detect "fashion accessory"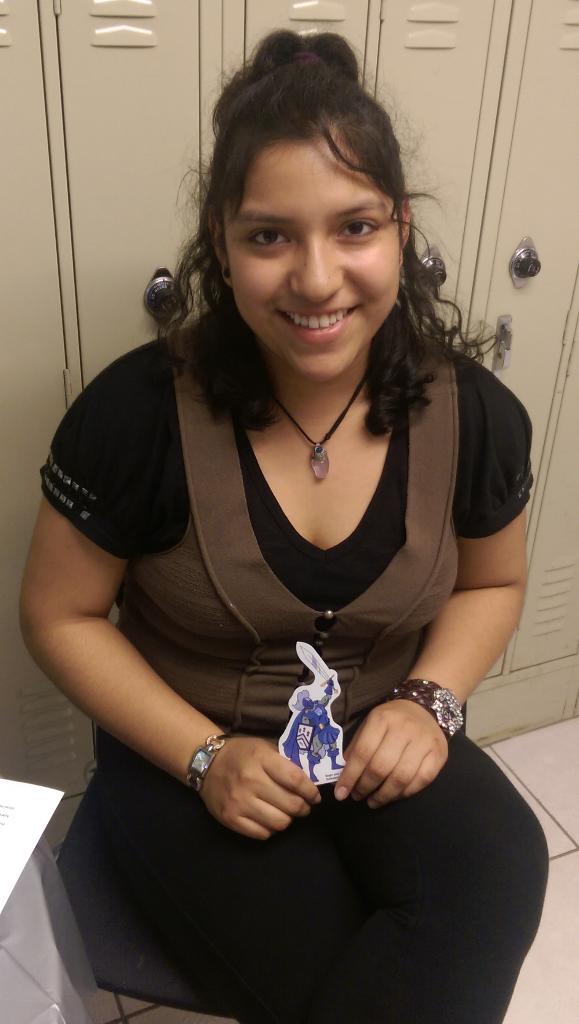
select_region(383, 687, 467, 752)
